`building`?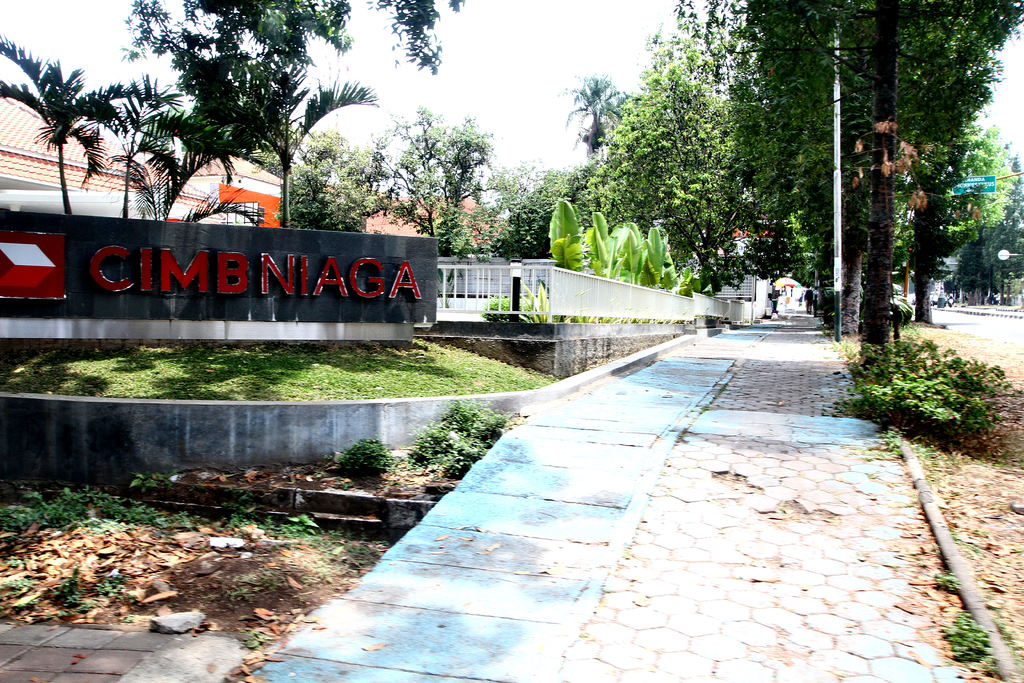
[351,194,511,254]
